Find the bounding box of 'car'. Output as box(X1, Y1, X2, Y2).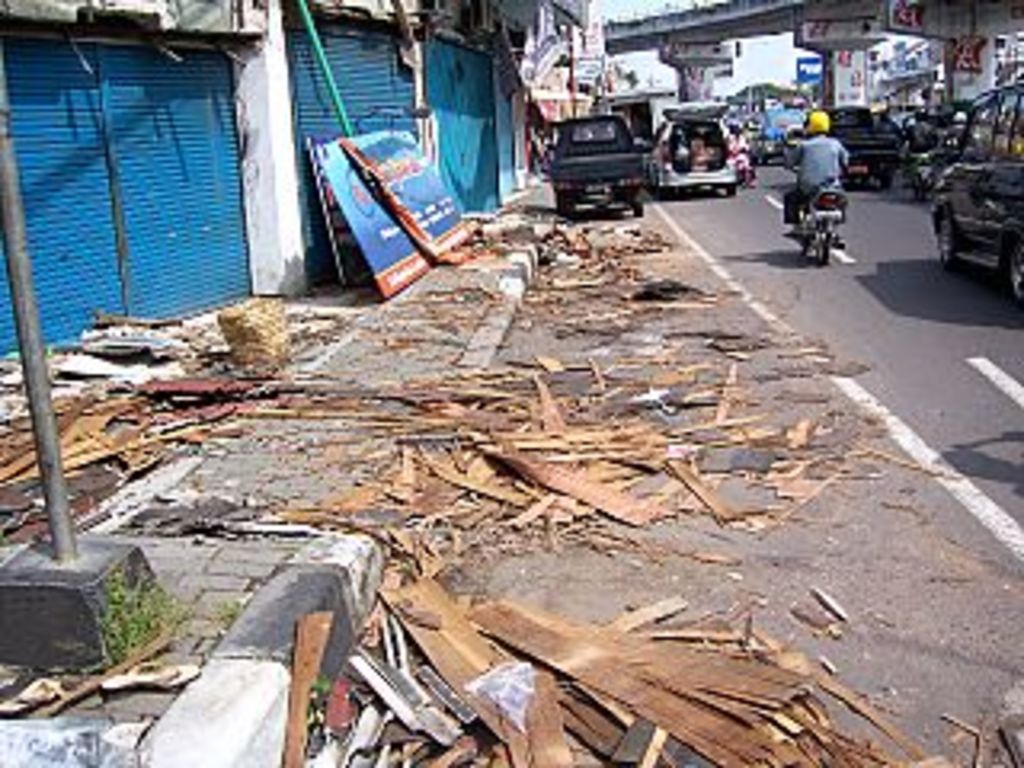
box(928, 83, 1021, 320).
